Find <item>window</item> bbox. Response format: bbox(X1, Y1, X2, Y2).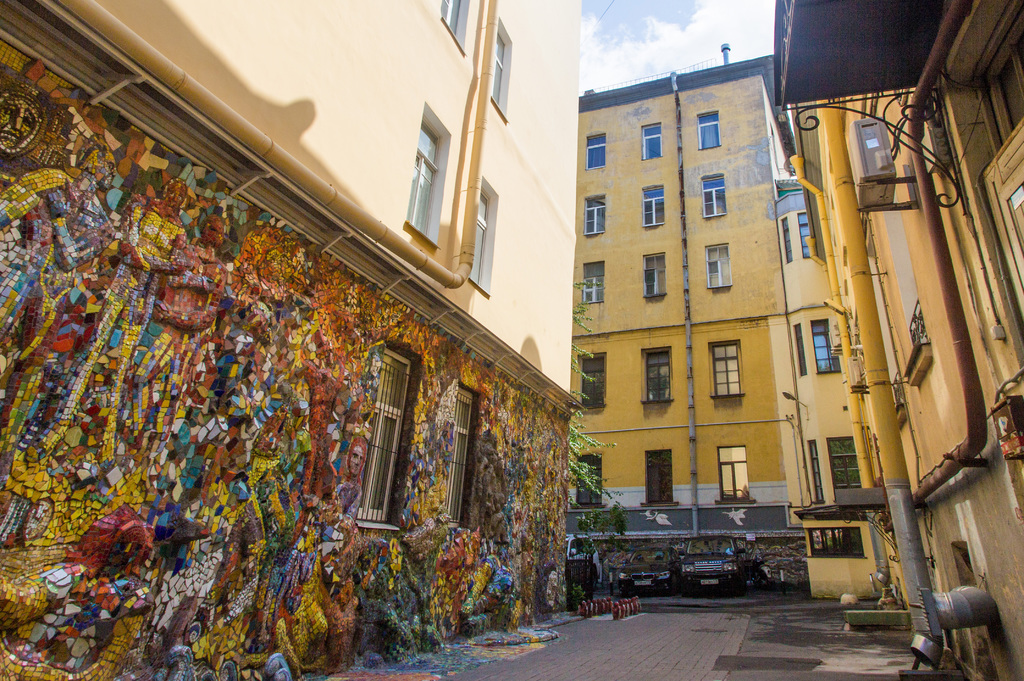
bbox(795, 324, 808, 379).
